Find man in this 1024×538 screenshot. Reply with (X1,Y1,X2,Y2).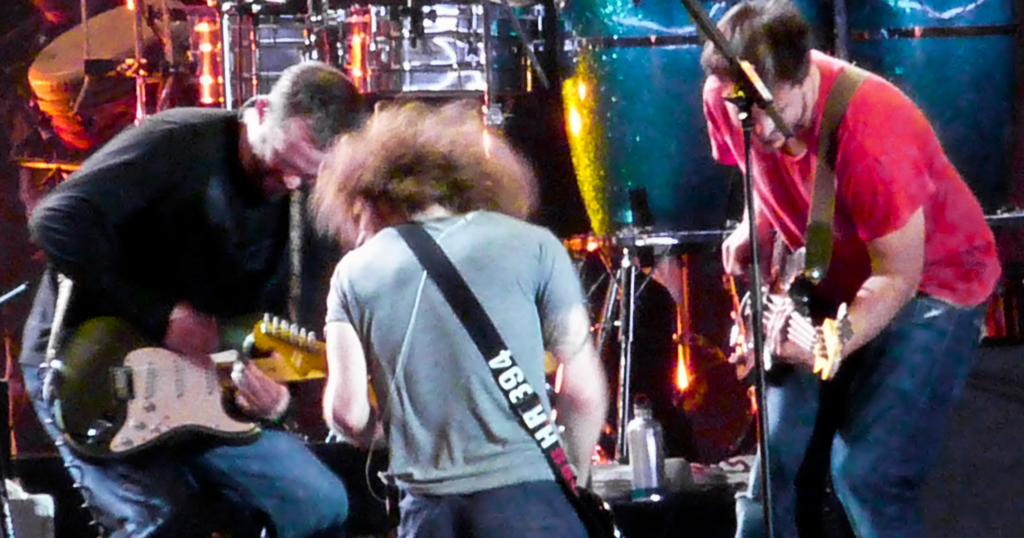
(20,60,394,491).
